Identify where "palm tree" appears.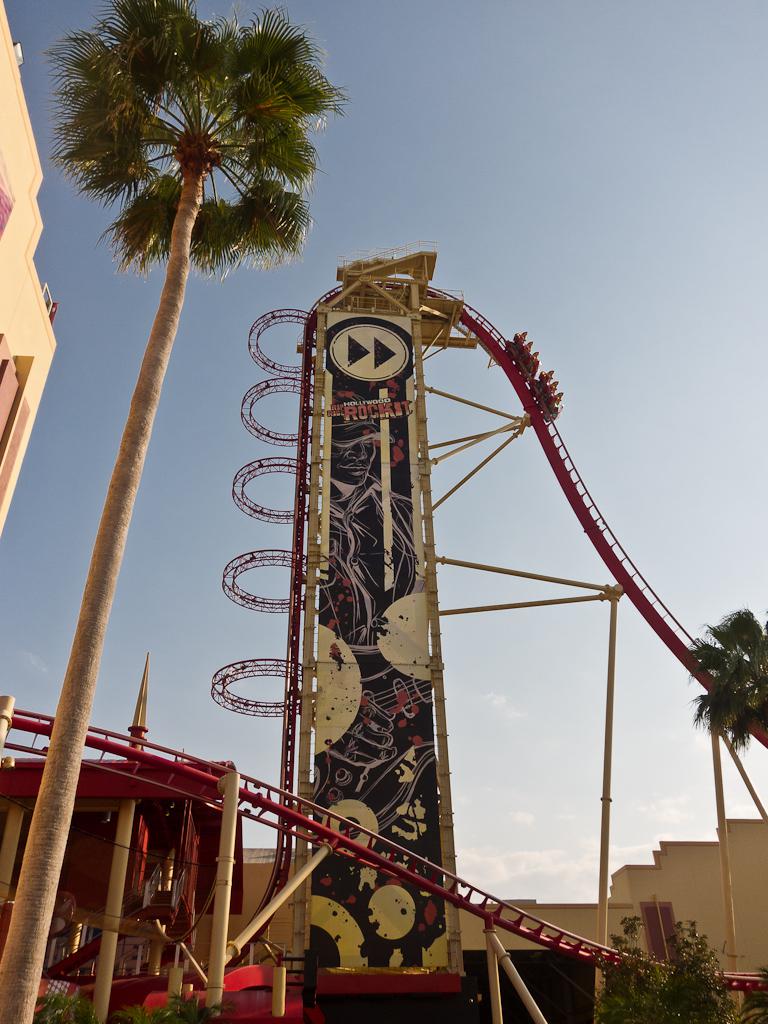
Appears at (0,0,357,1023).
